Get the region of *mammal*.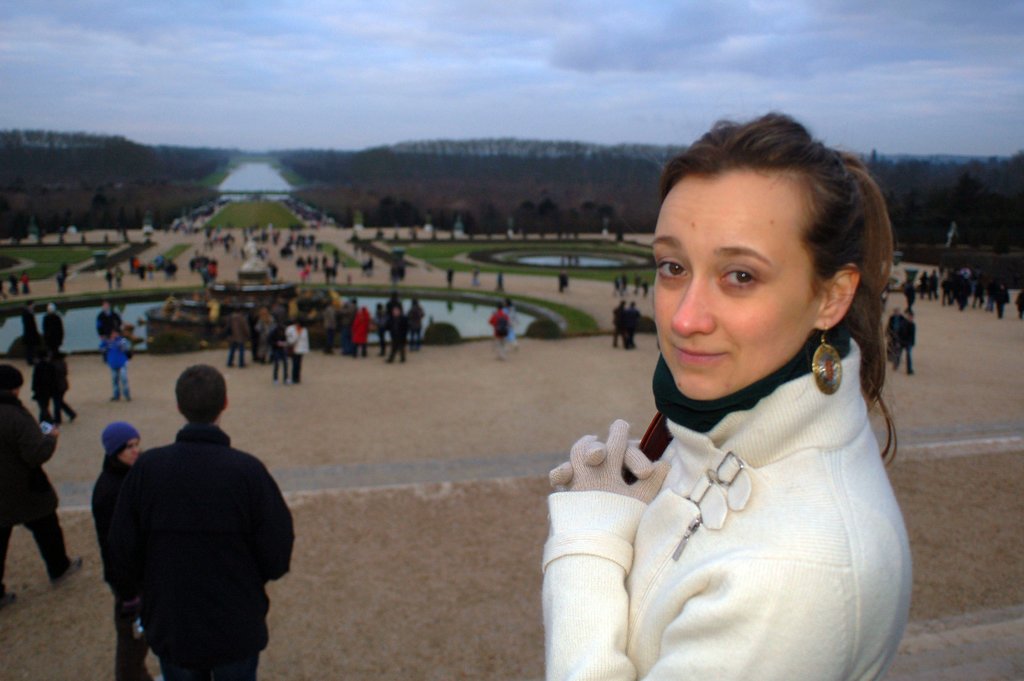
BBox(10, 272, 20, 298).
